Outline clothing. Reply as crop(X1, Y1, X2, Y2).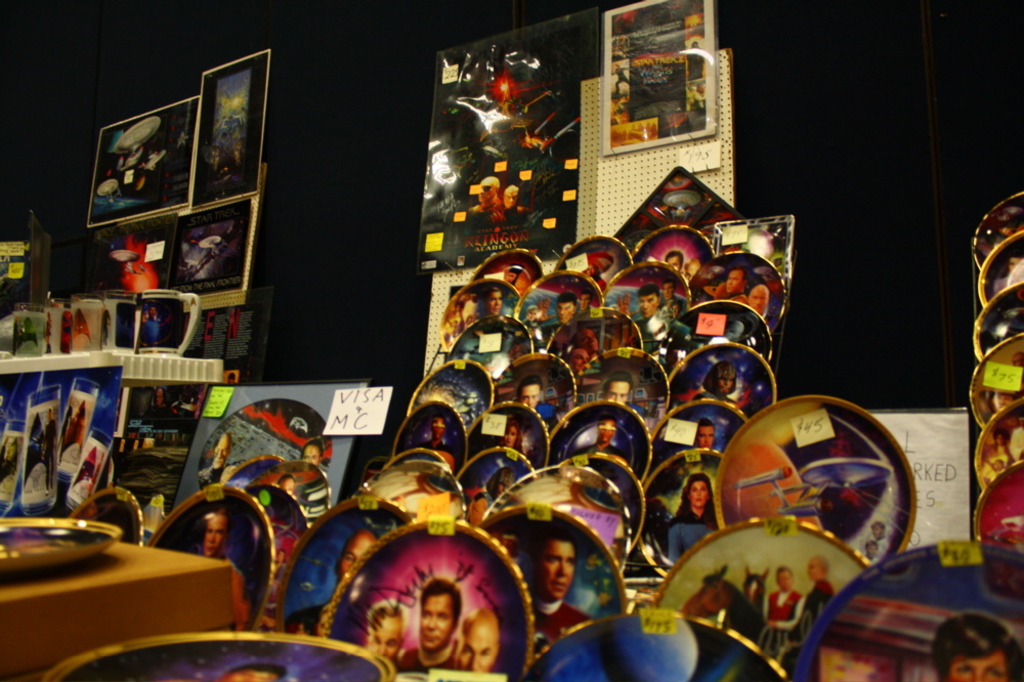
crop(393, 635, 478, 674).
